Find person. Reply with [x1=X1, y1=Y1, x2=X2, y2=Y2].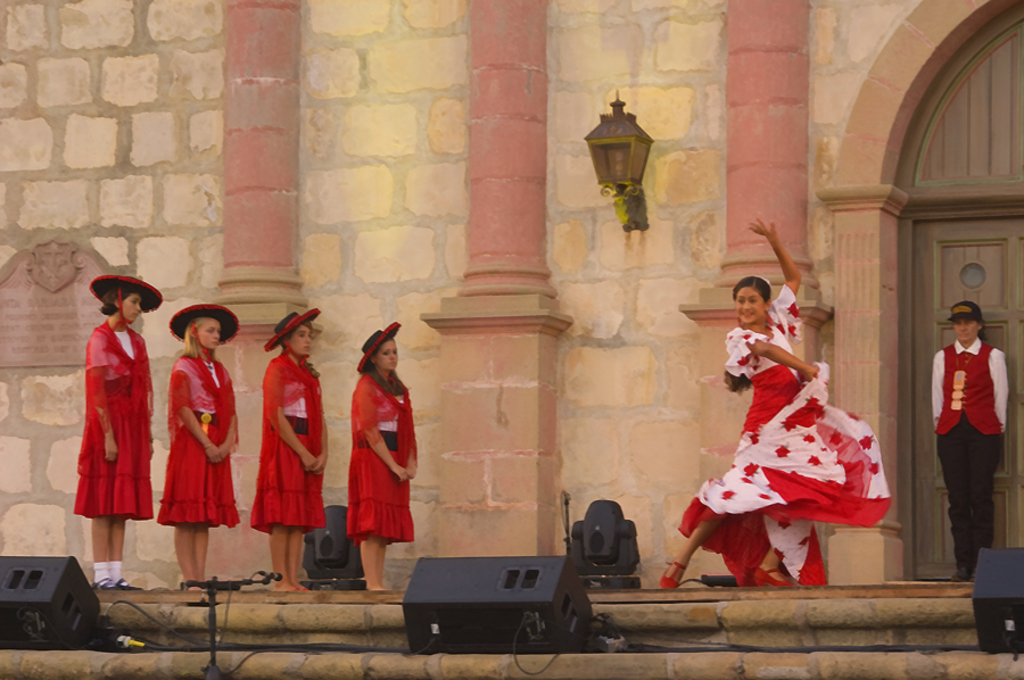
[x1=660, y1=219, x2=891, y2=589].
